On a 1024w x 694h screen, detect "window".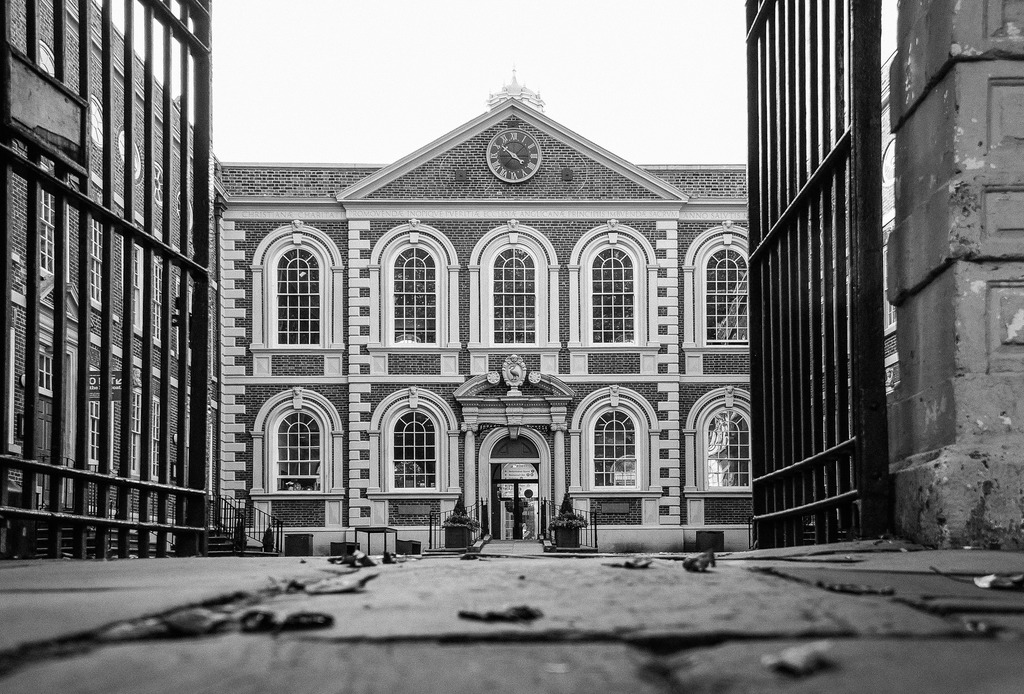
(679, 383, 759, 497).
